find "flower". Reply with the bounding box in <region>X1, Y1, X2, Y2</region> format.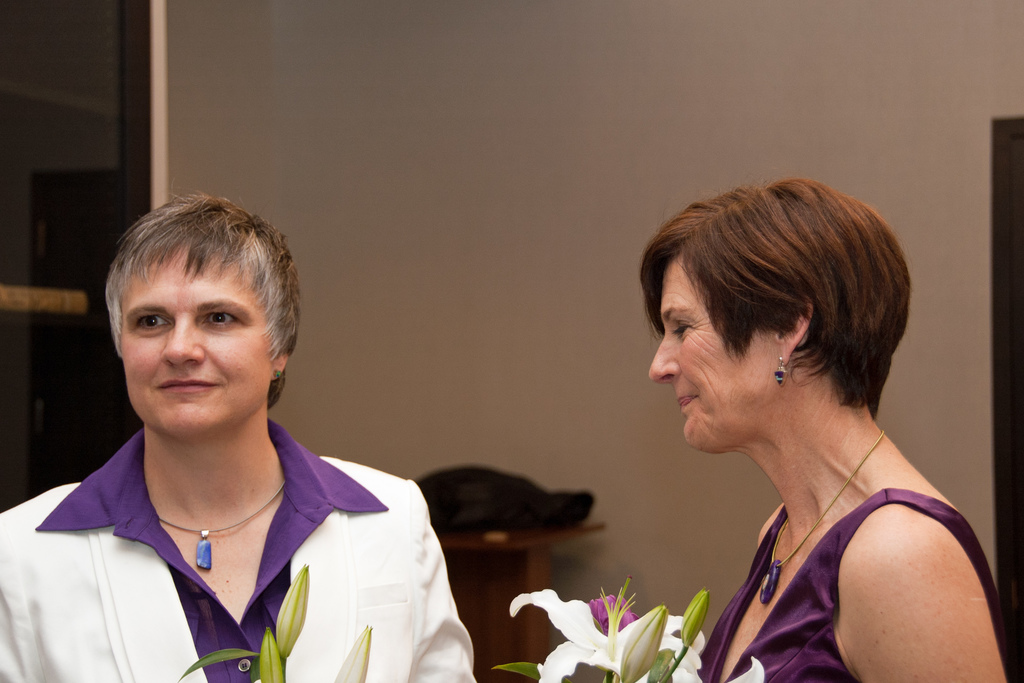
<region>507, 584, 707, 679</region>.
